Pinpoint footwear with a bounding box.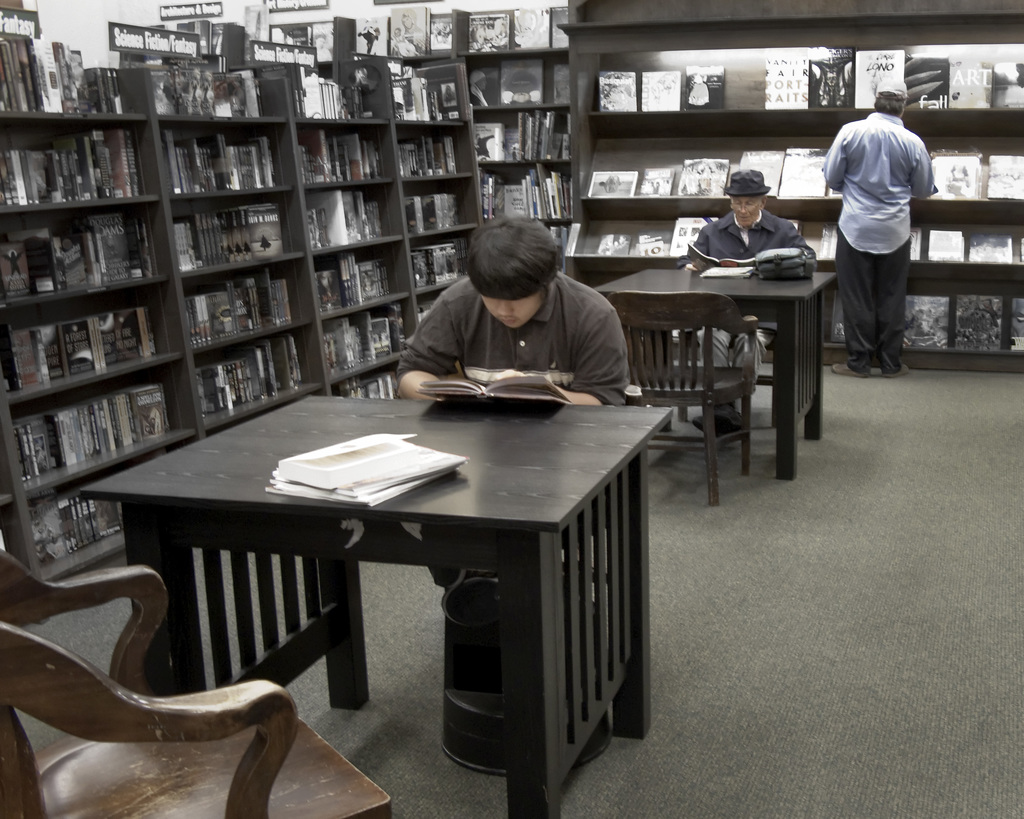
(x1=692, y1=405, x2=749, y2=434).
